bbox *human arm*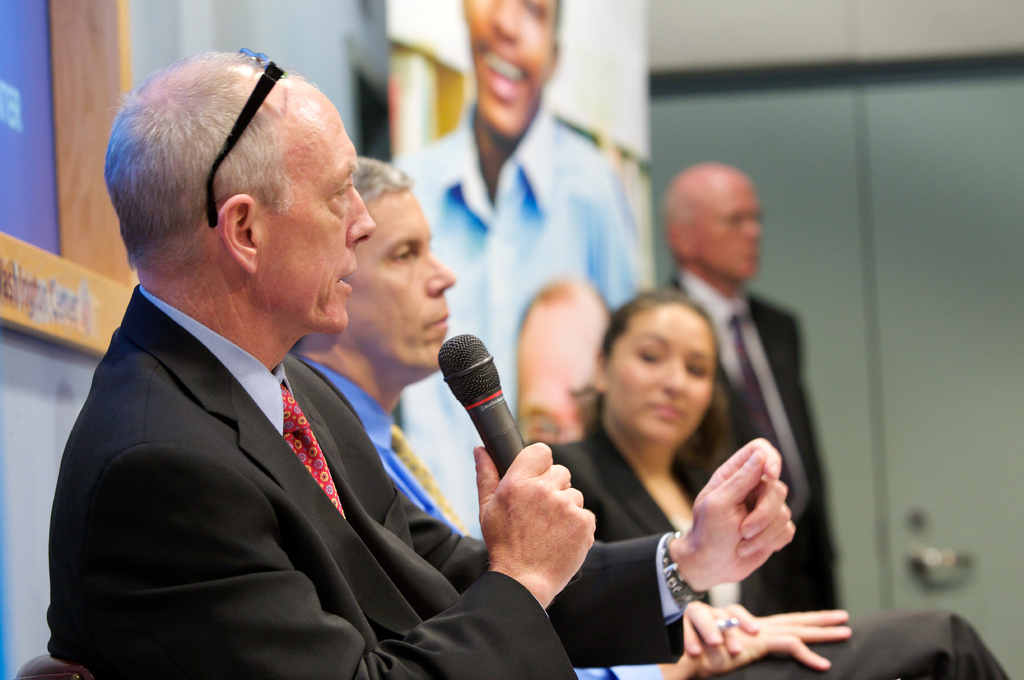
bbox=(565, 594, 859, 675)
